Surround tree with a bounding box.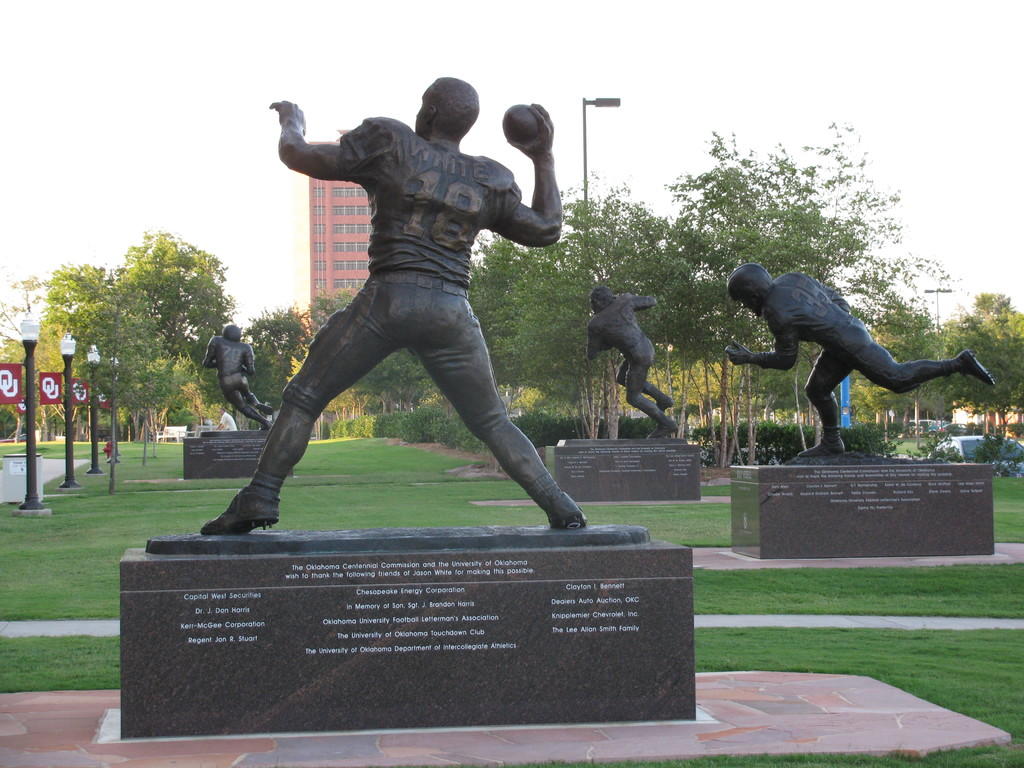
rect(310, 276, 365, 419).
